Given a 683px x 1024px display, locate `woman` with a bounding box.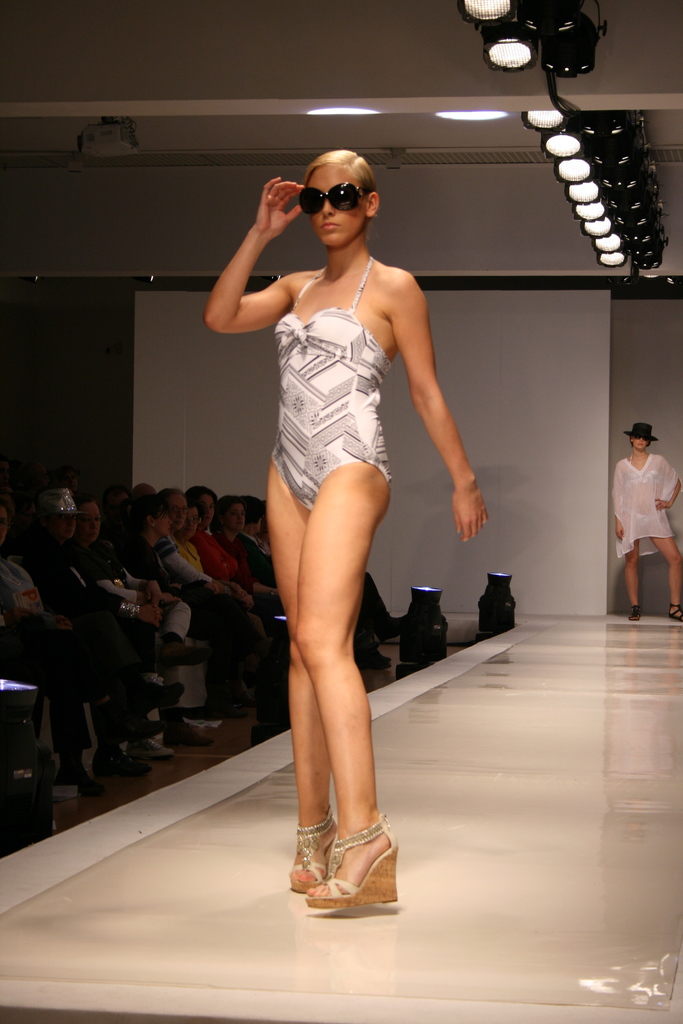
Located: box=[74, 495, 193, 641].
